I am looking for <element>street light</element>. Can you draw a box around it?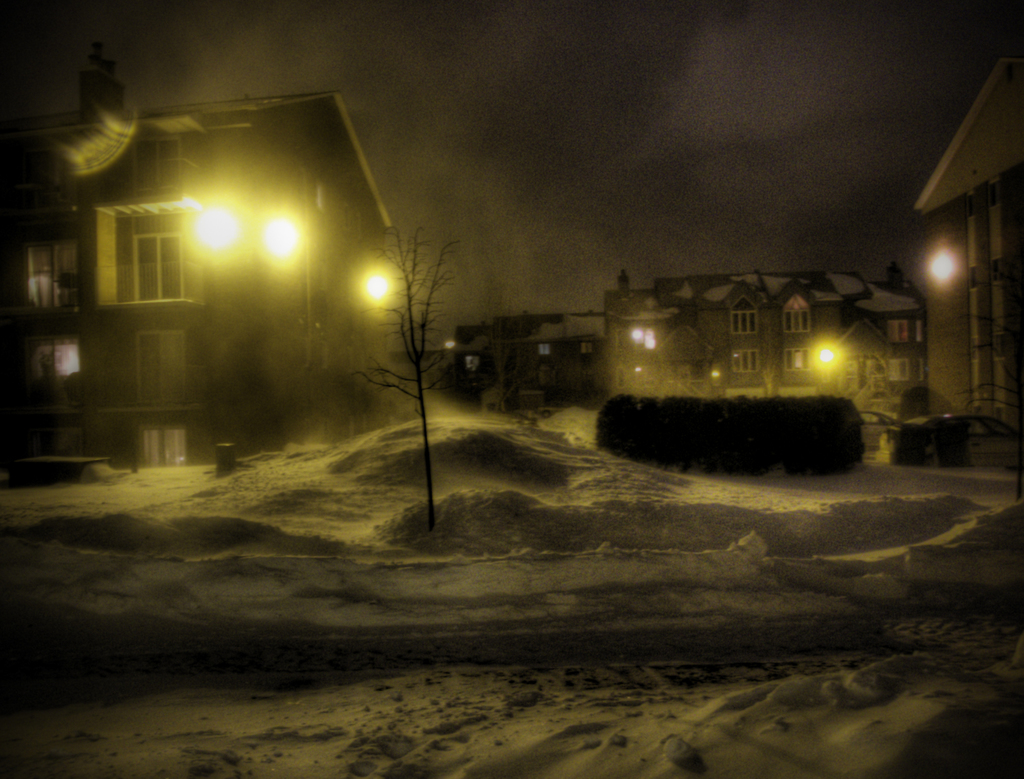
Sure, the bounding box is x1=920 y1=239 x2=988 y2=300.
